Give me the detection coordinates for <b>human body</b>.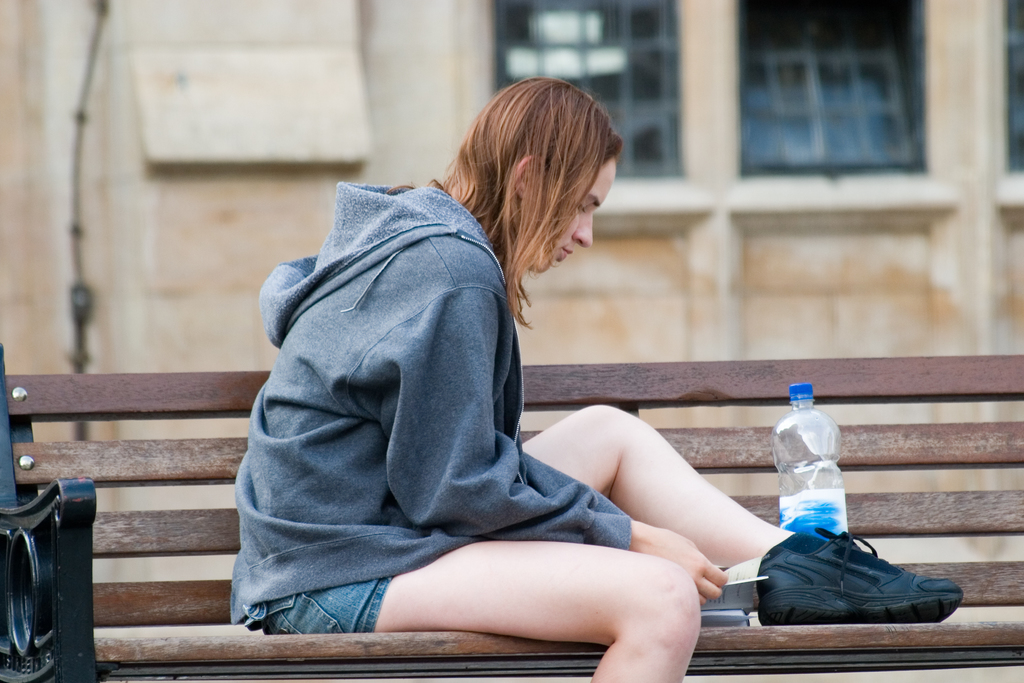
<box>214,151,803,673</box>.
